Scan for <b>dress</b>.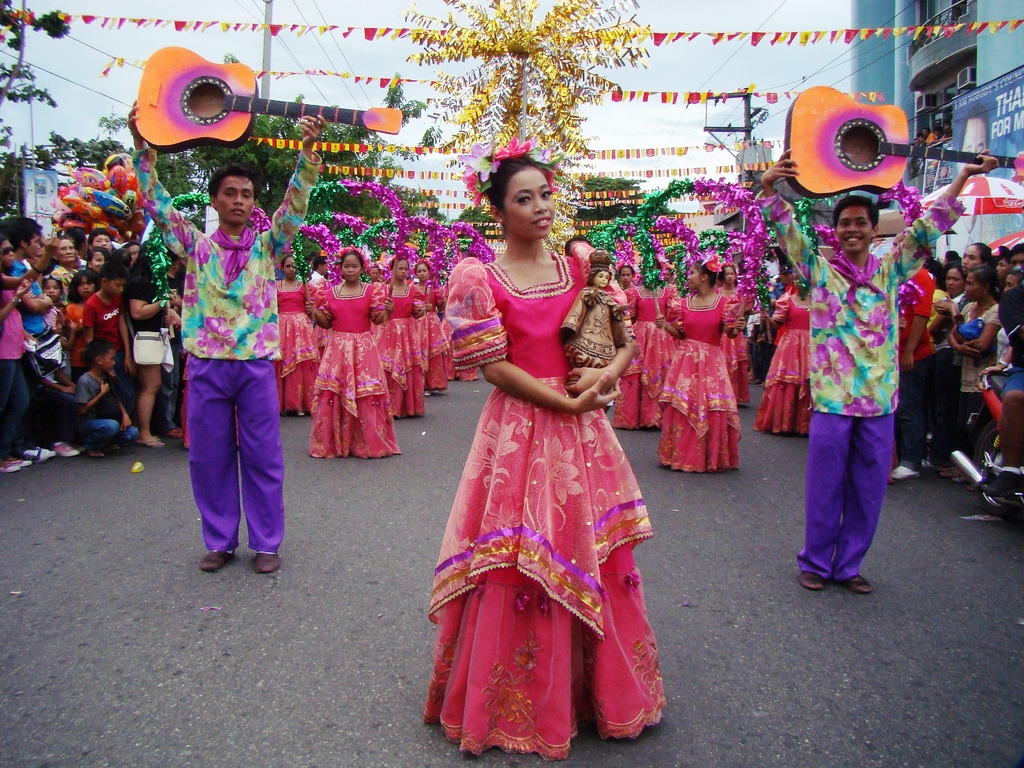
Scan result: detection(428, 216, 644, 710).
